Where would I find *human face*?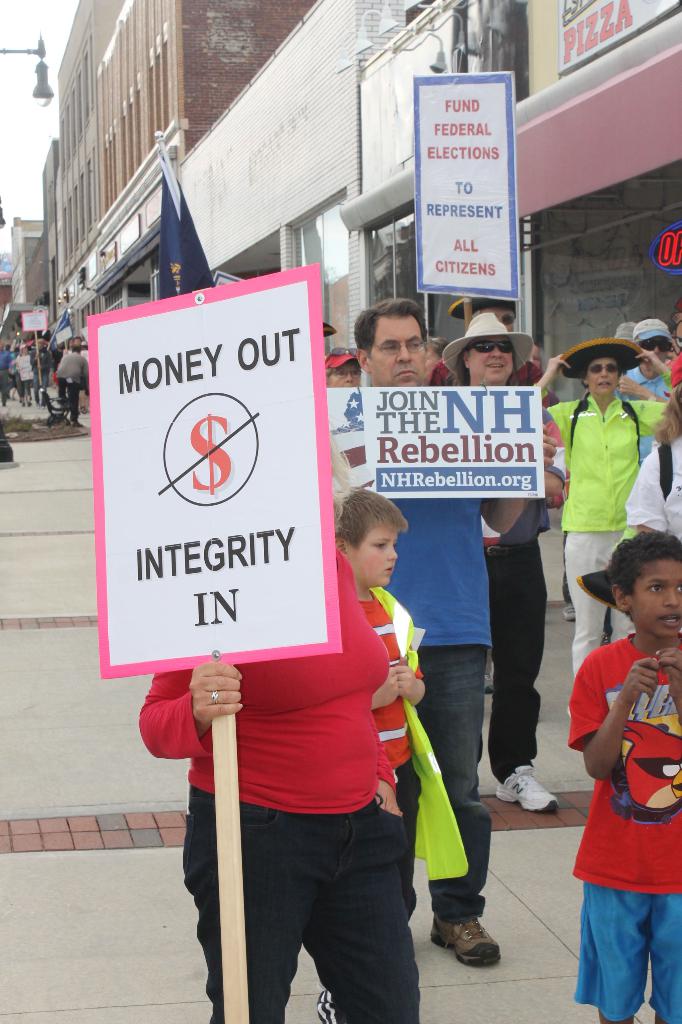
At bbox=(369, 316, 425, 386).
